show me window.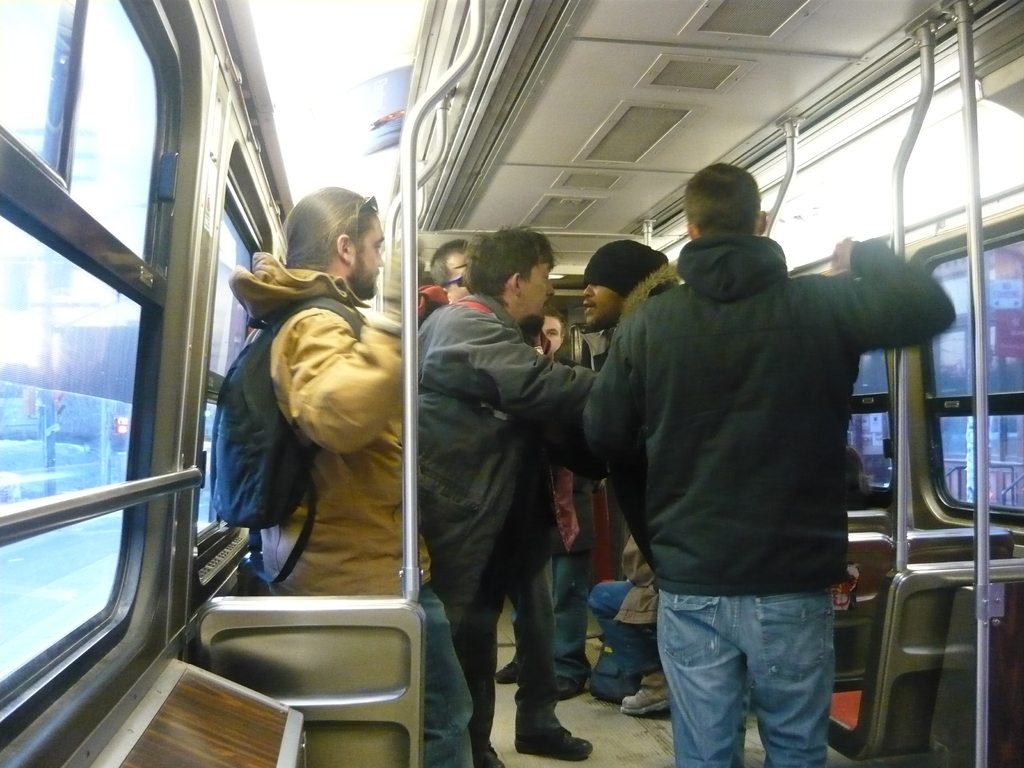
window is here: {"x1": 13, "y1": 214, "x2": 216, "y2": 692}.
